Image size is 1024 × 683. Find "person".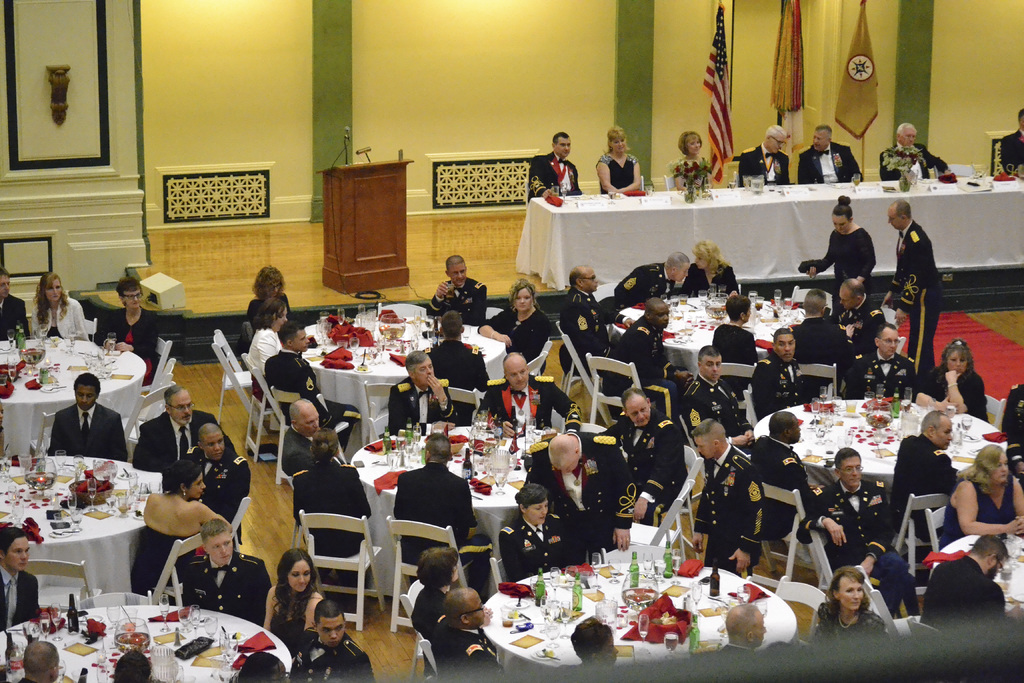
region(880, 124, 954, 187).
